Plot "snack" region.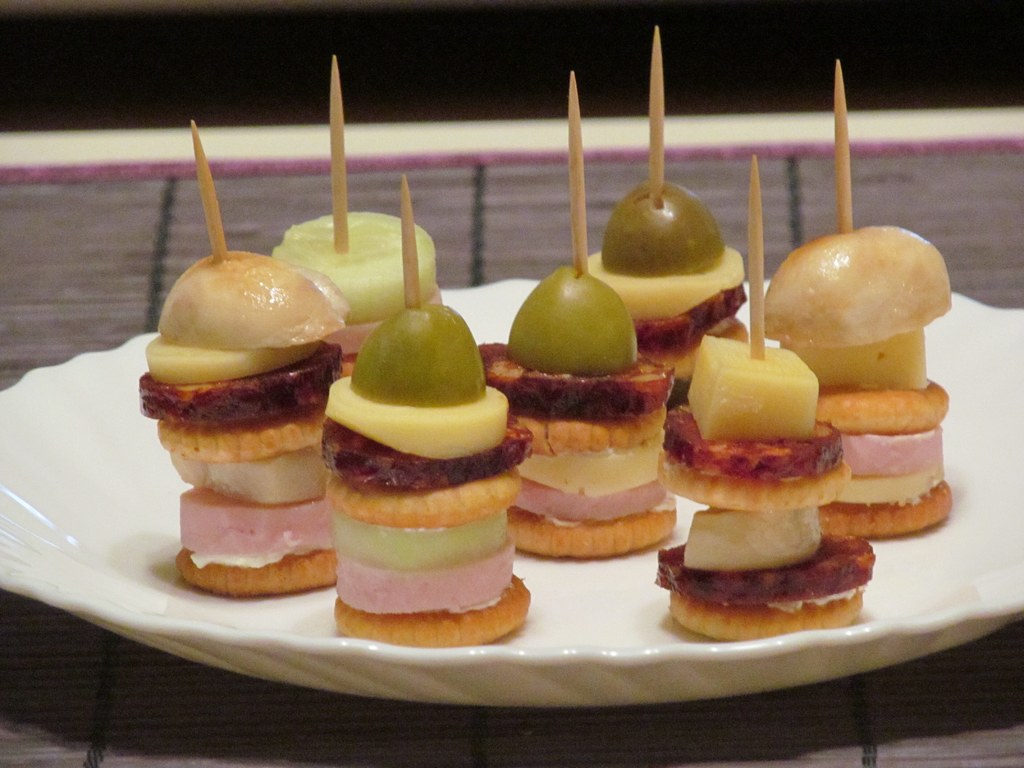
Plotted at box=[579, 171, 760, 415].
